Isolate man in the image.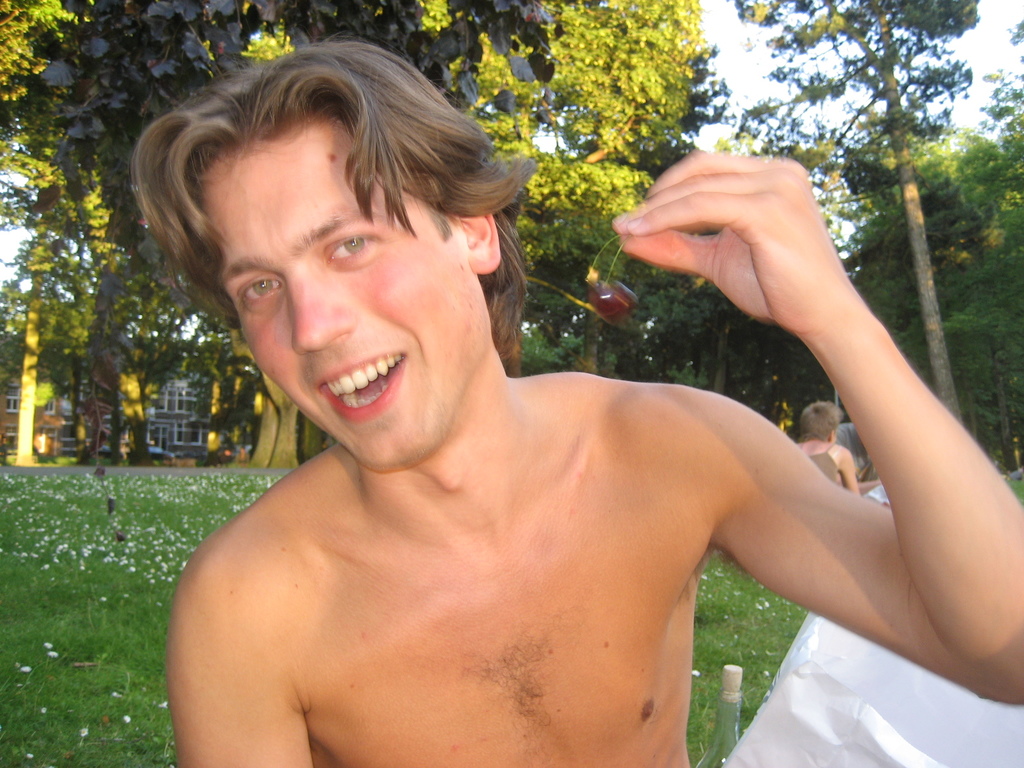
Isolated region: {"x1": 834, "y1": 420, "x2": 882, "y2": 497}.
